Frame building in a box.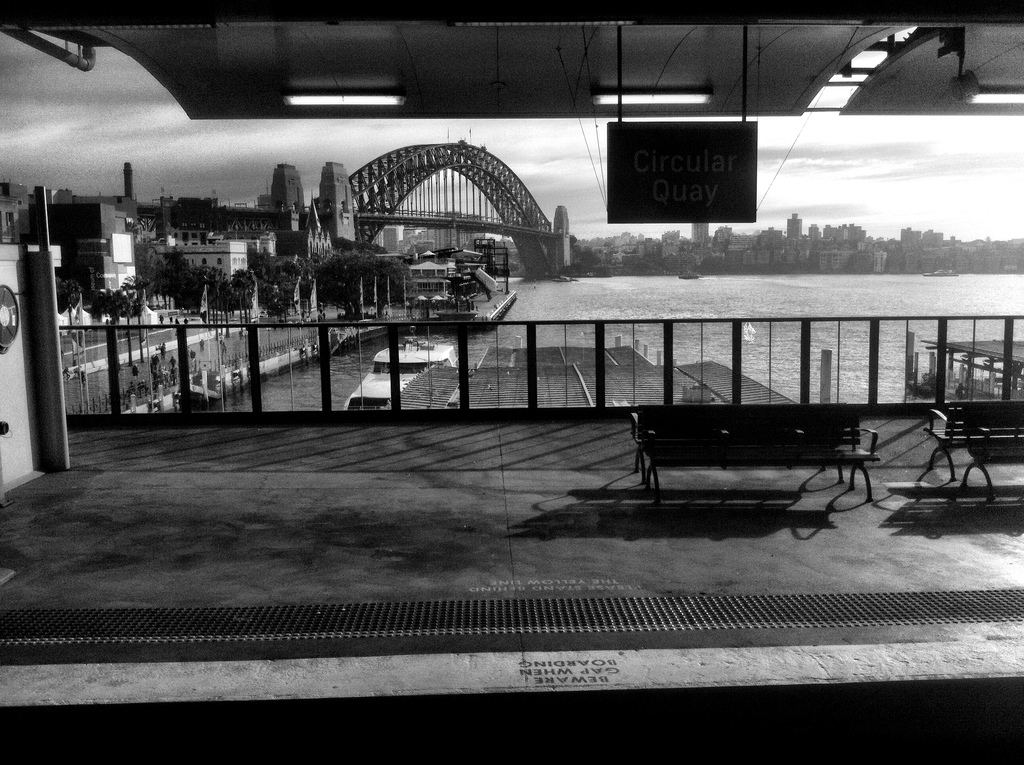
<box>0,182,29,239</box>.
